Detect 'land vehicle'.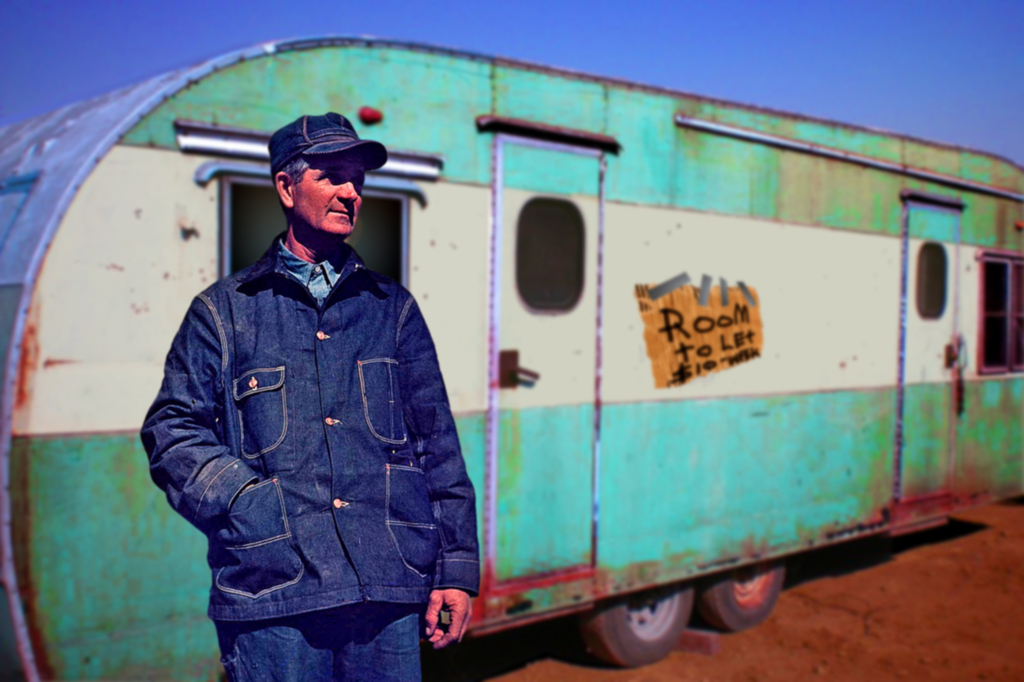
Detected at <bbox>124, 49, 1001, 681</bbox>.
